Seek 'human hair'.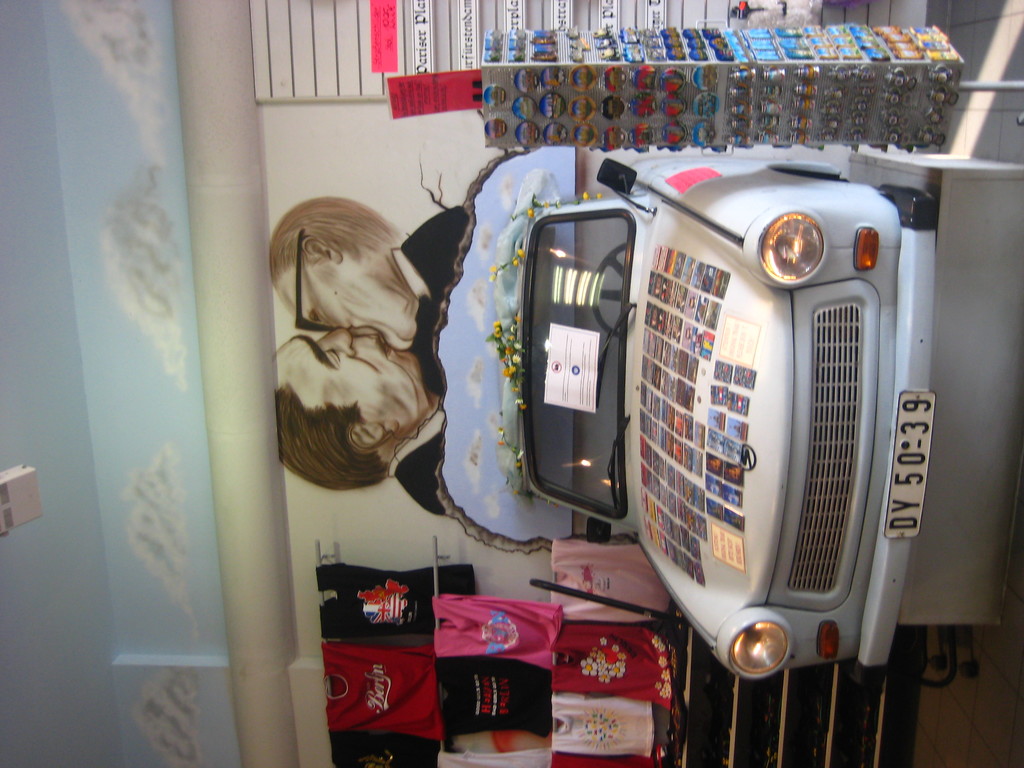
x1=269, y1=201, x2=404, y2=291.
